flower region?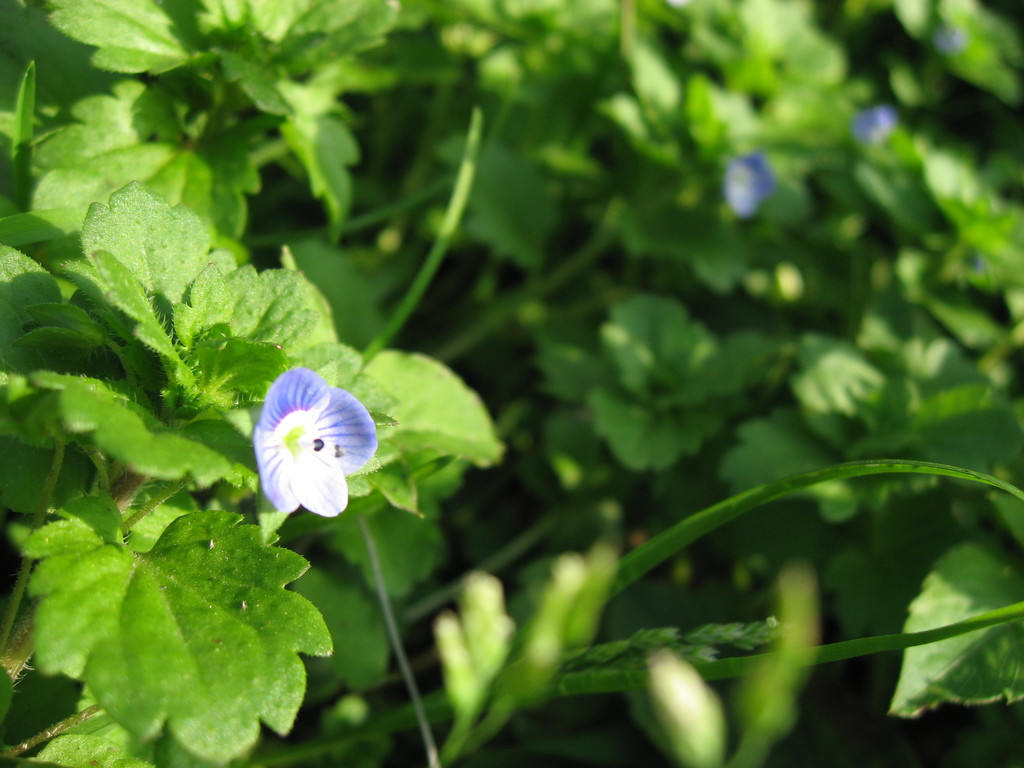
Rect(719, 147, 768, 218)
